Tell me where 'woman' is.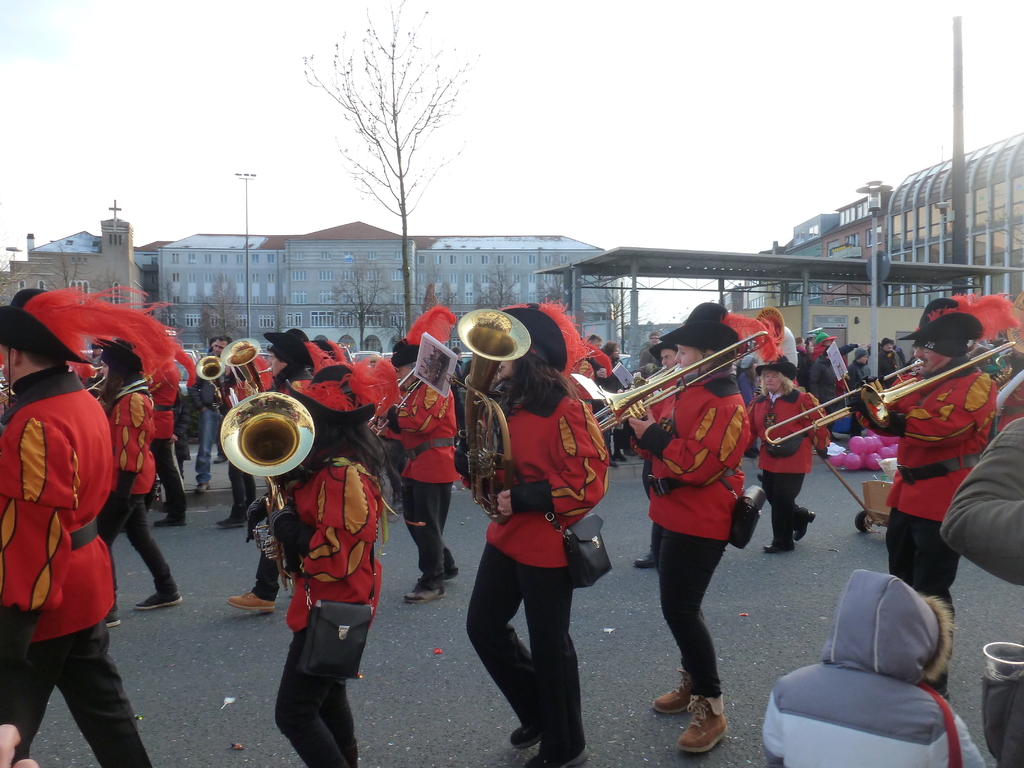
'woman' is at [x1=627, y1=305, x2=751, y2=755].
